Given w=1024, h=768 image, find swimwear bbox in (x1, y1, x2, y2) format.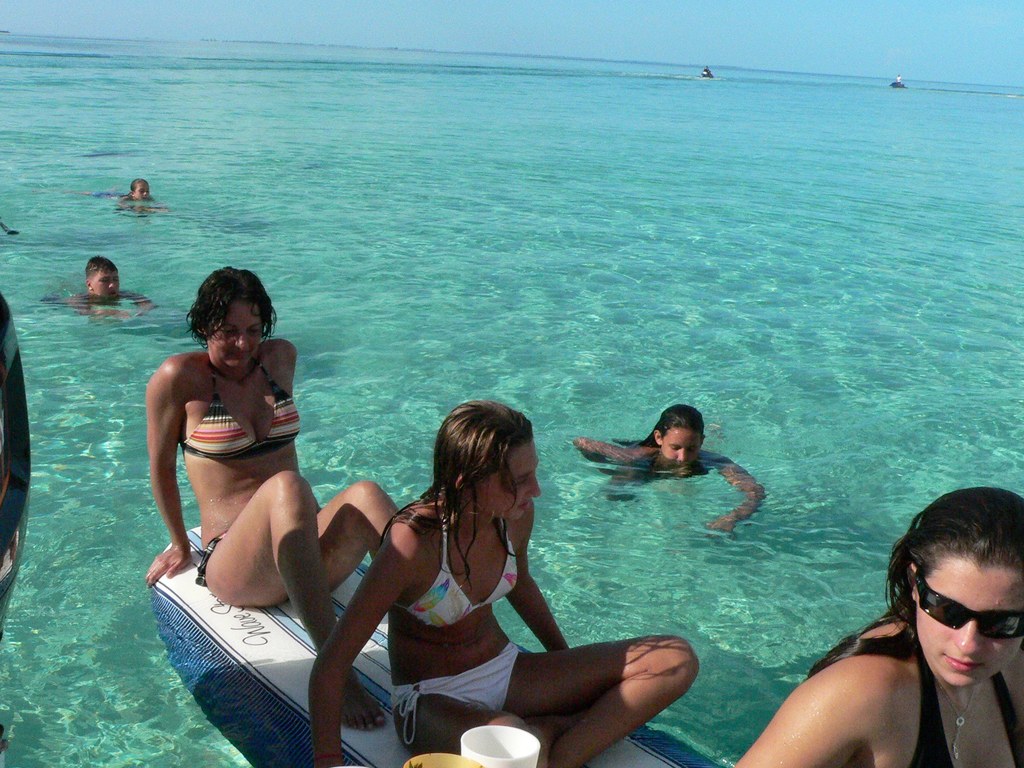
(907, 644, 1023, 767).
